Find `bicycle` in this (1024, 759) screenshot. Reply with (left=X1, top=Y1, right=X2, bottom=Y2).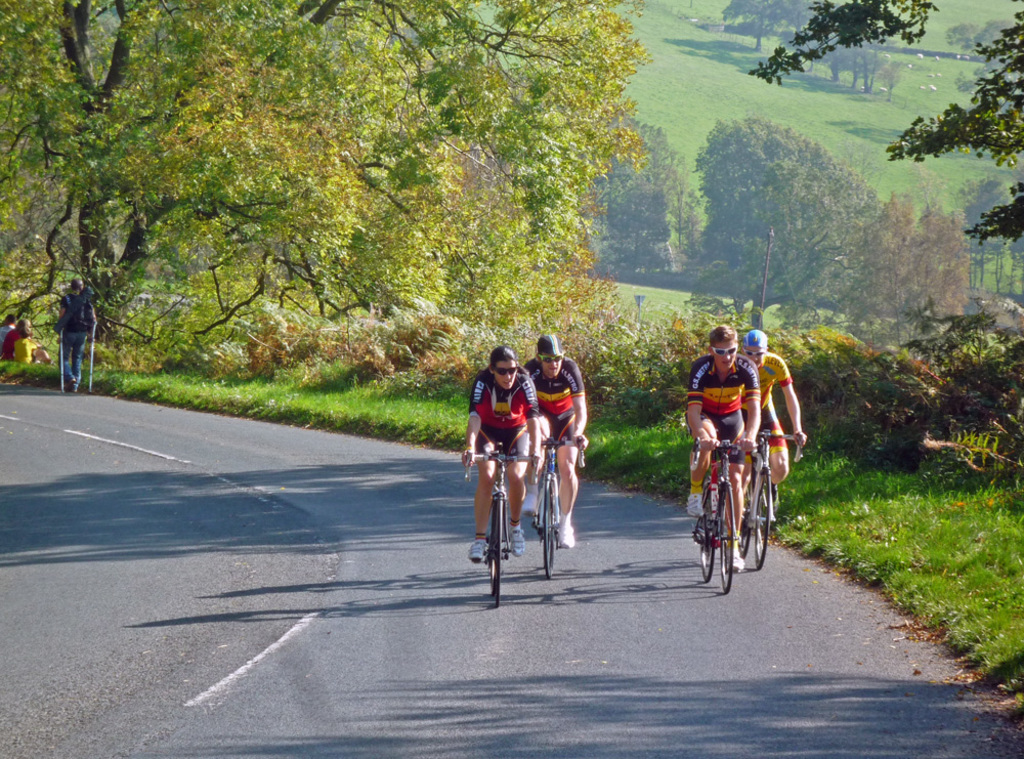
(left=466, top=439, right=536, bottom=607).
